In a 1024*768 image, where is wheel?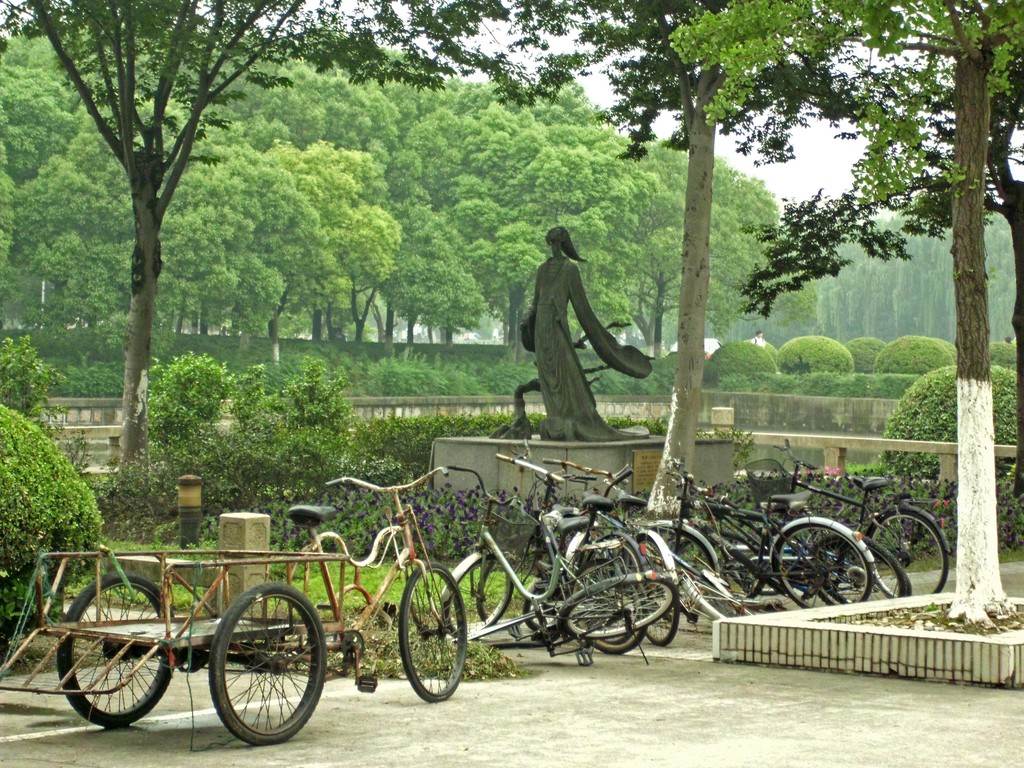
bbox=[397, 556, 475, 706].
